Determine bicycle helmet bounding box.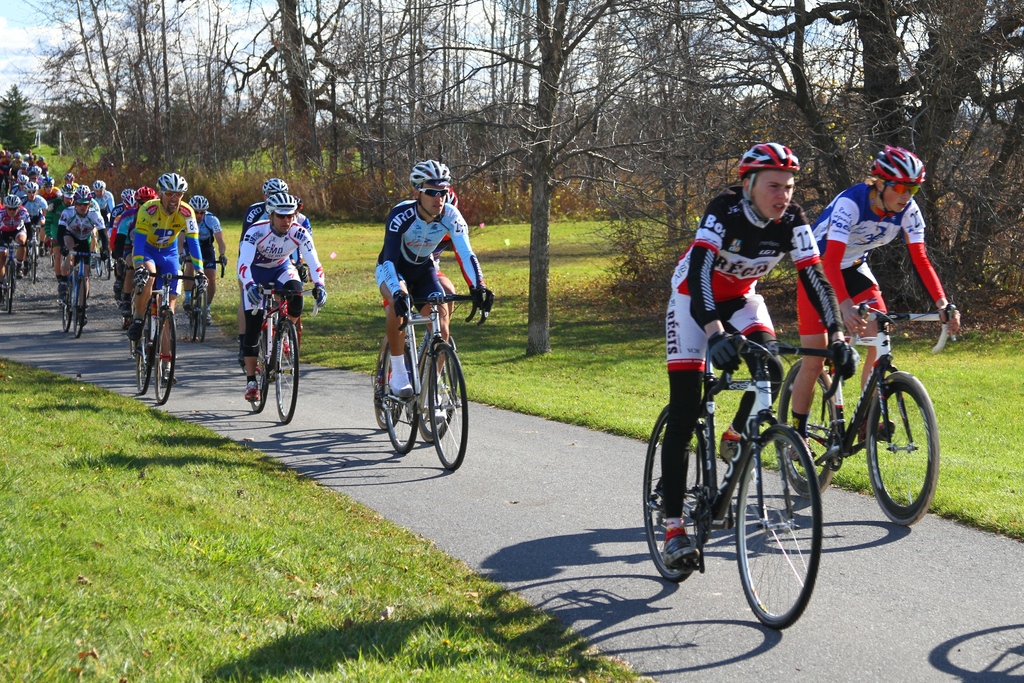
Determined: <box>259,176,285,192</box>.
